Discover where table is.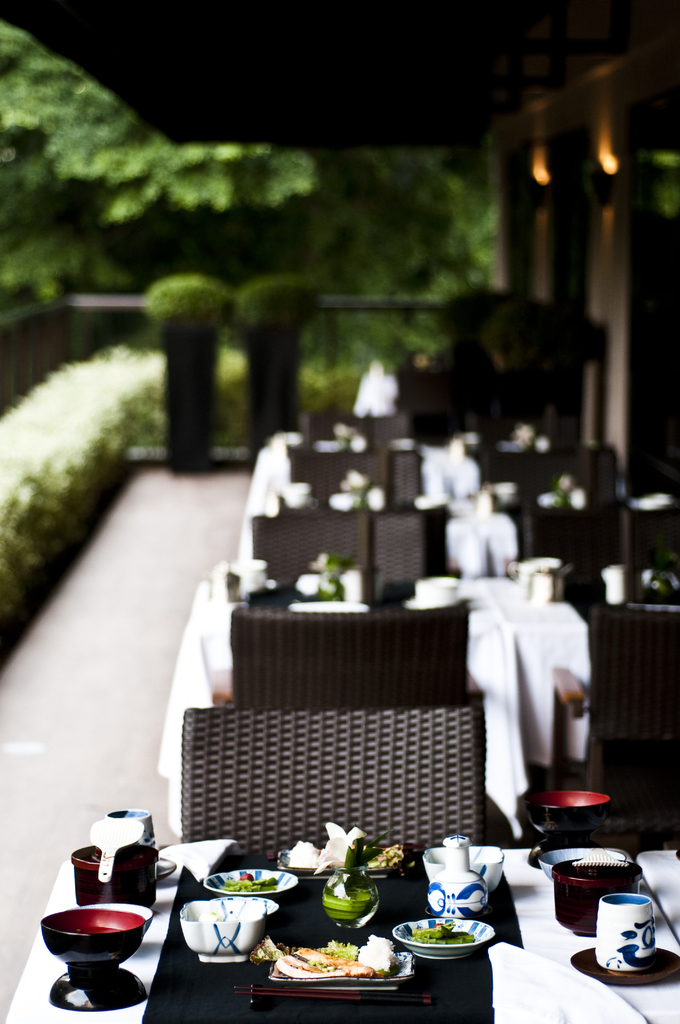
Discovered at {"left": 161, "top": 575, "right": 523, "bottom": 837}.
